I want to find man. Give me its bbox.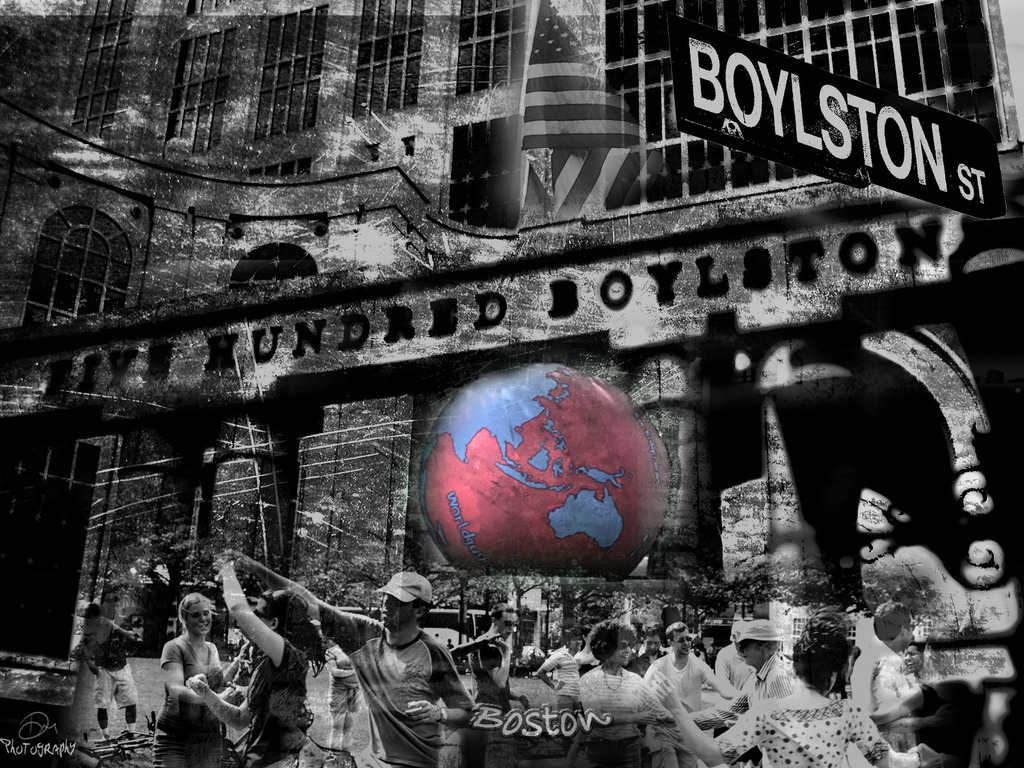
(x1=216, y1=553, x2=467, y2=767).
